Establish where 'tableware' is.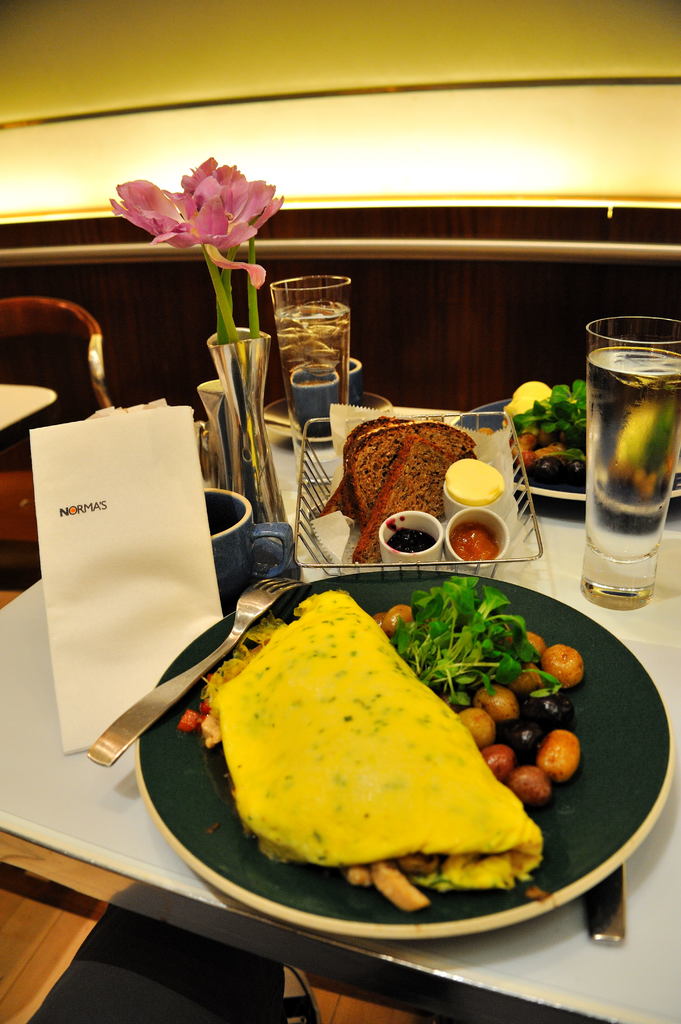
Established at locate(291, 360, 339, 439).
